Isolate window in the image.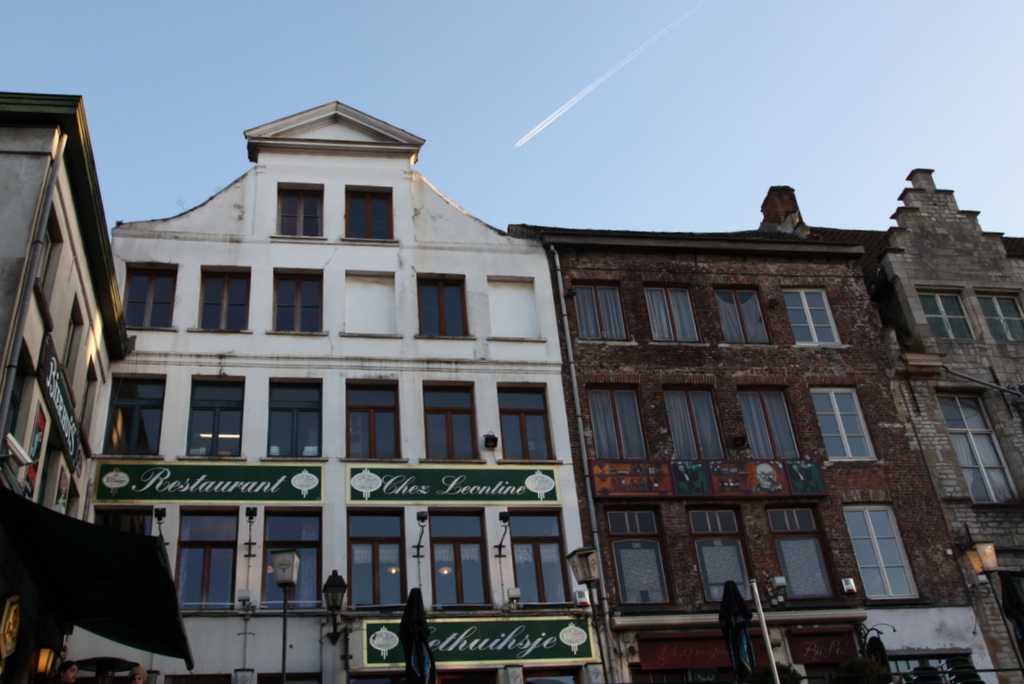
Isolated region: region(510, 509, 573, 605).
